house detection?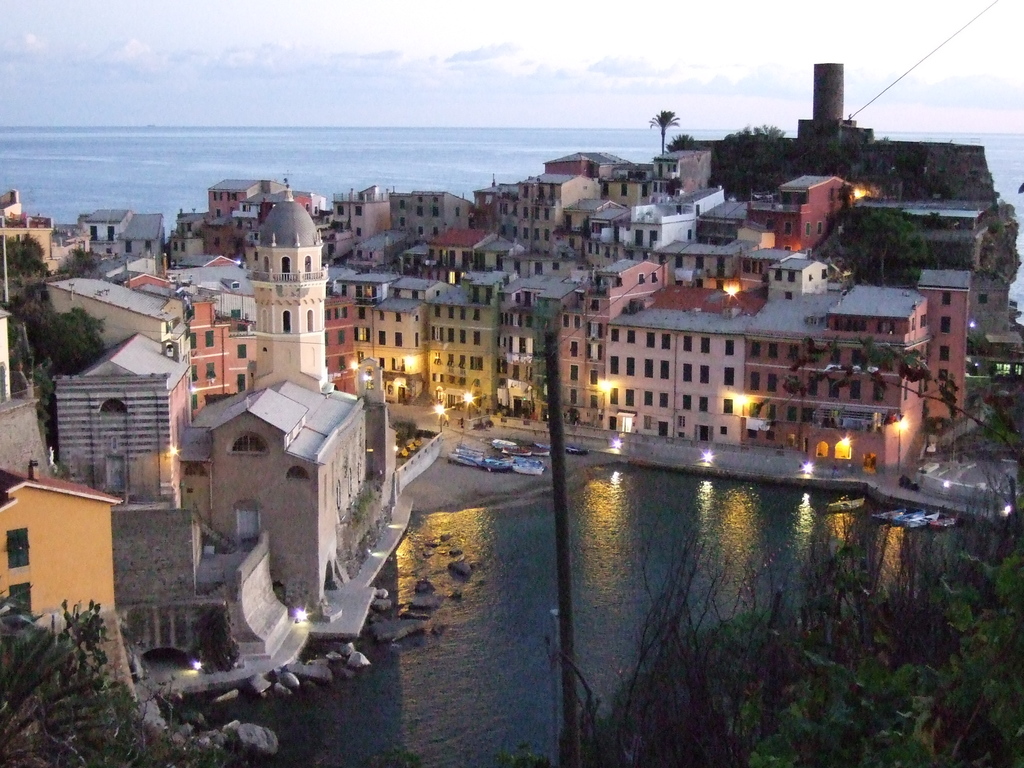
Rect(329, 280, 354, 392)
